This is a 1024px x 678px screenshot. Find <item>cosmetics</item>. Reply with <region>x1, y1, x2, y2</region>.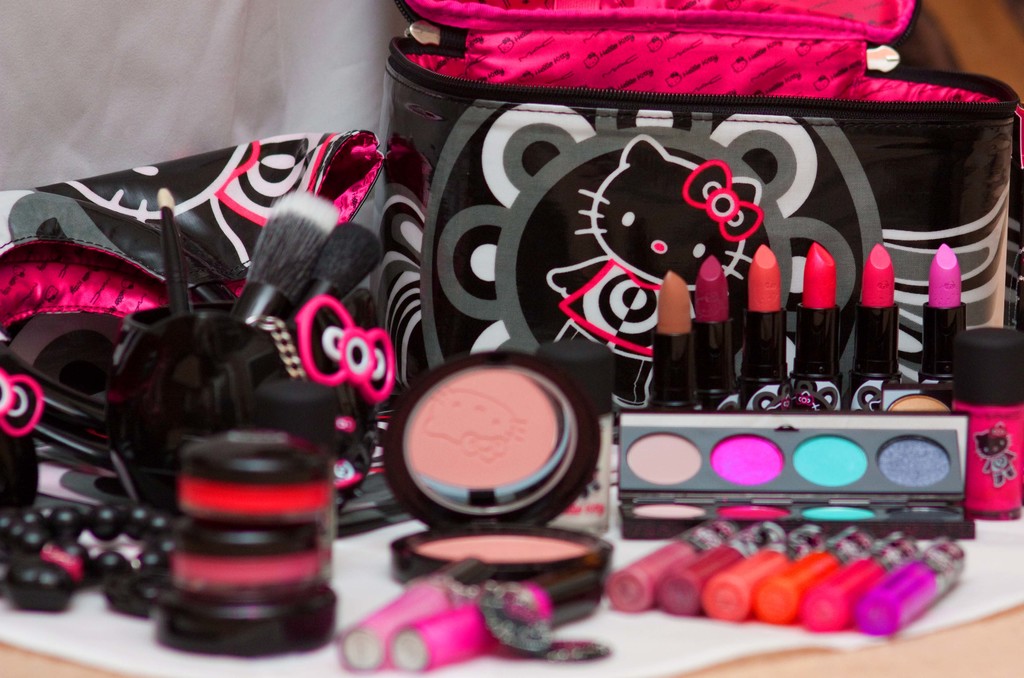
<region>916, 239, 968, 401</region>.
